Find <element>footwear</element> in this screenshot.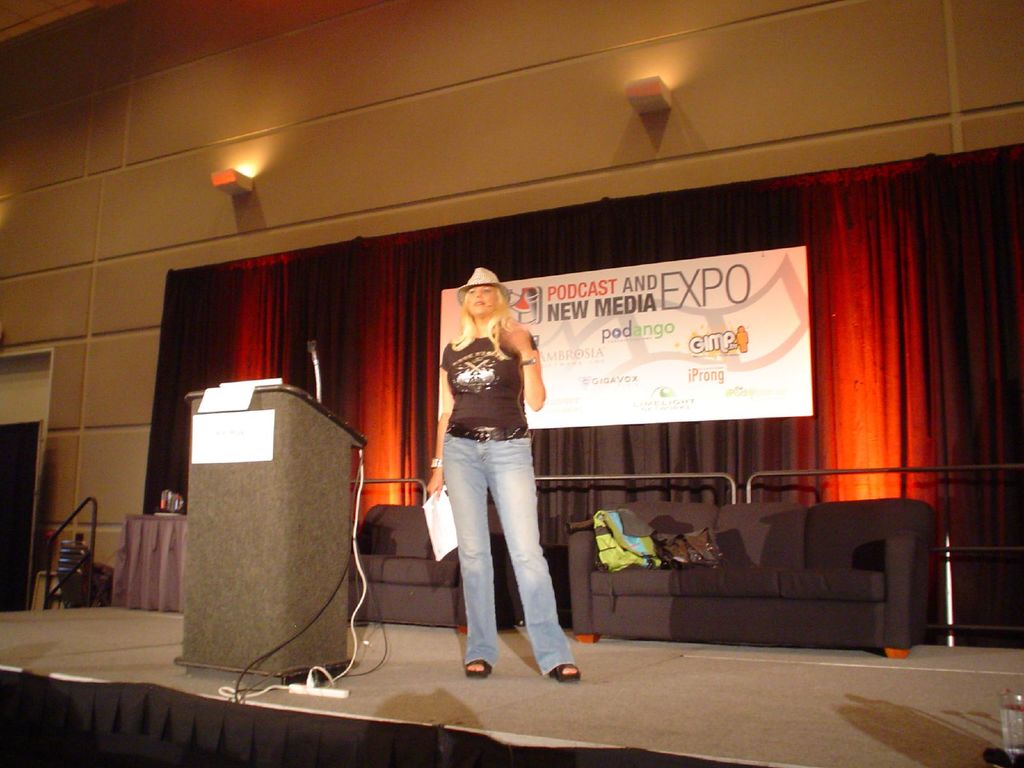
The bounding box for <element>footwear</element> is 556/665/580/680.
